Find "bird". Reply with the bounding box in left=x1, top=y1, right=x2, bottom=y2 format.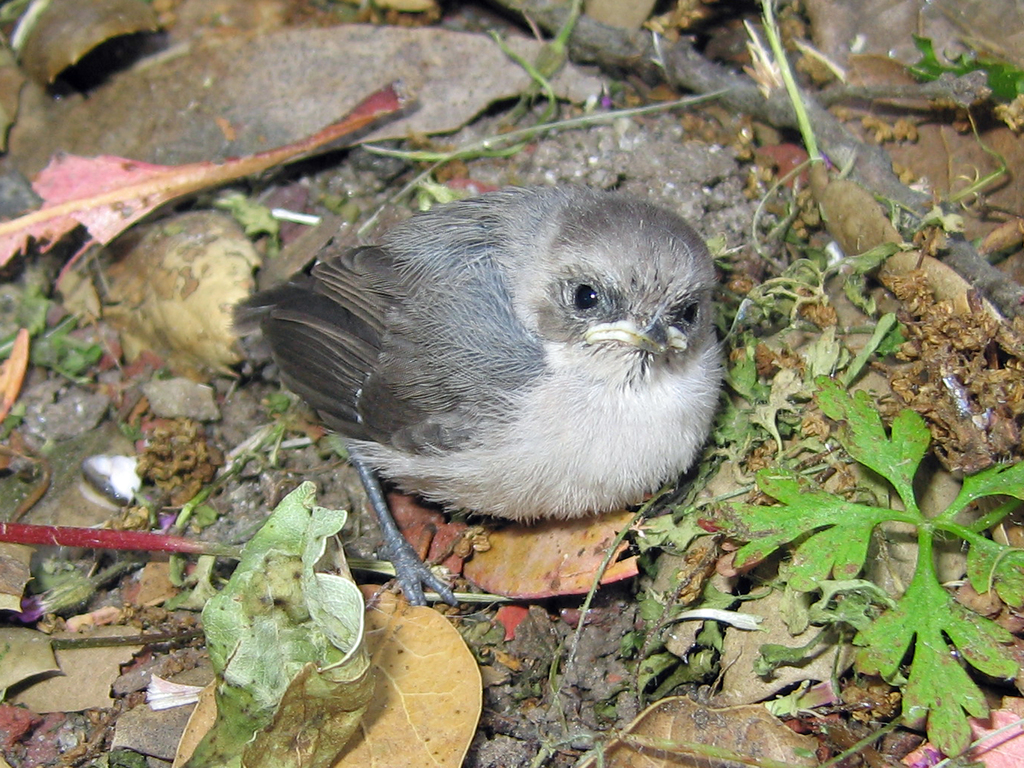
left=237, top=197, right=719, bottom=559.
